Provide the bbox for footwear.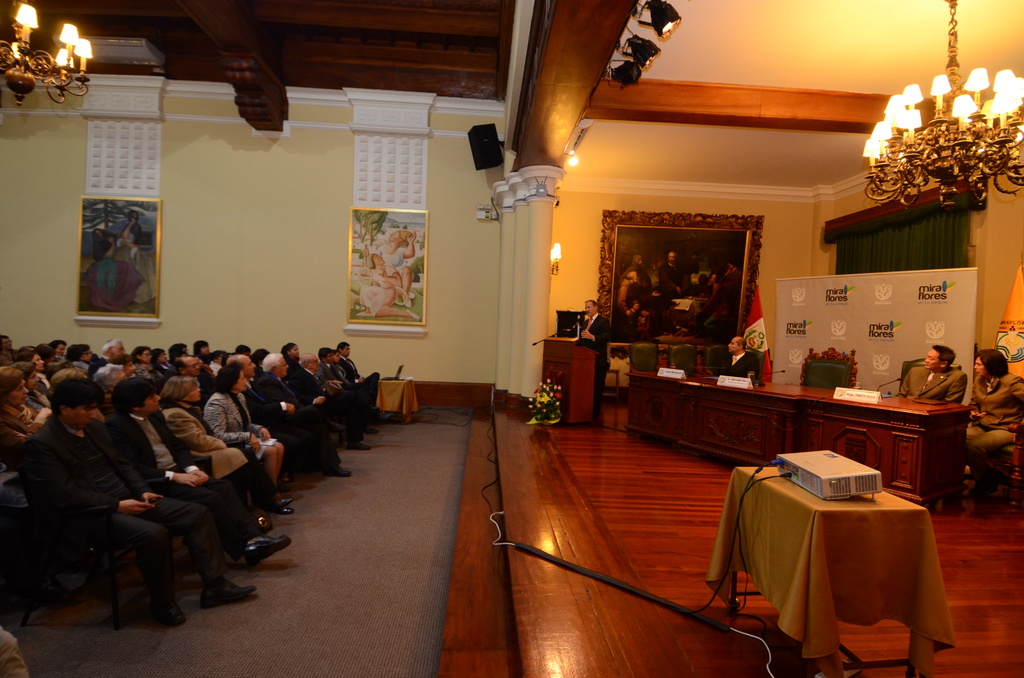
<region>265, 496, 290, 508</region>.
